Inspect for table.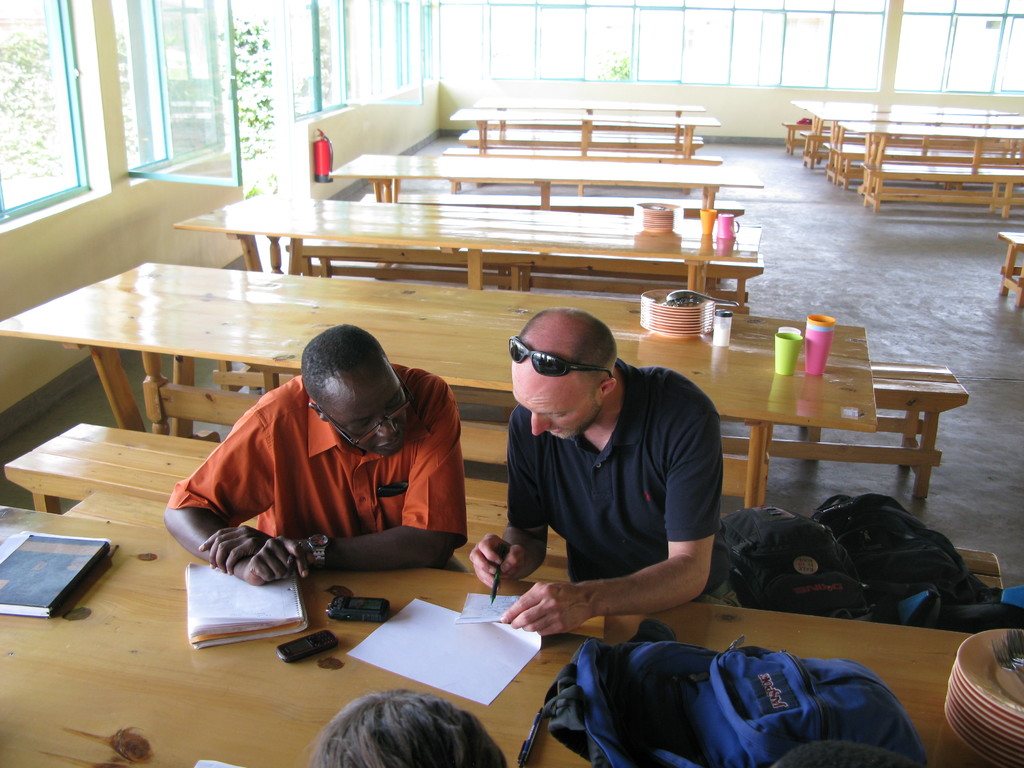
Inspection: region(546, 591, 1023, 767).
